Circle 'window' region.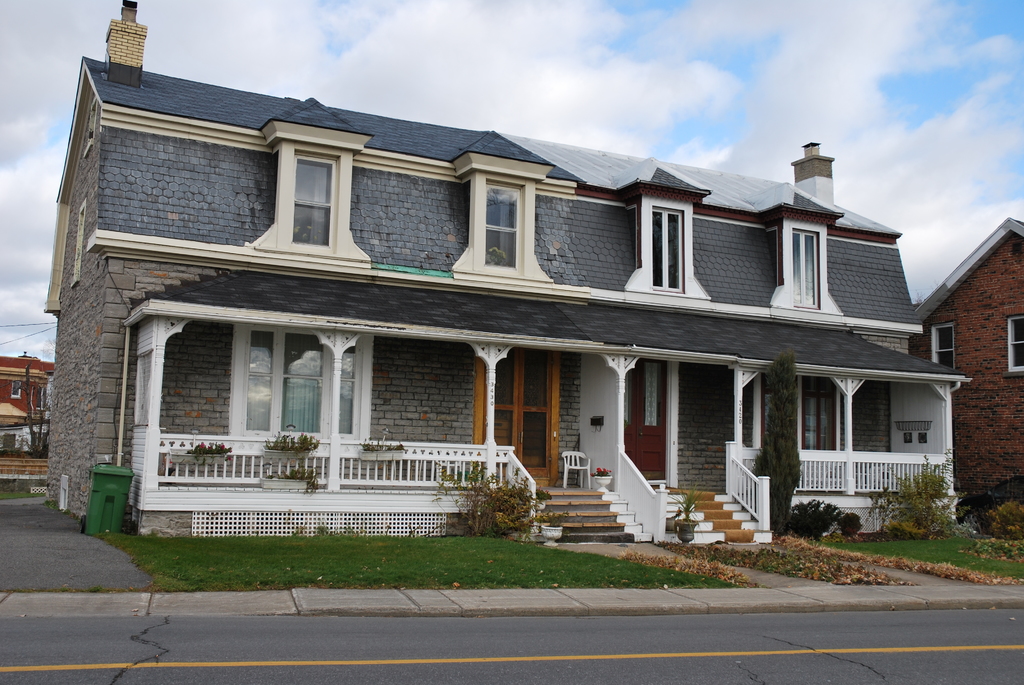
Region: <bbox>927, 321, 956, 374</bbox>.
